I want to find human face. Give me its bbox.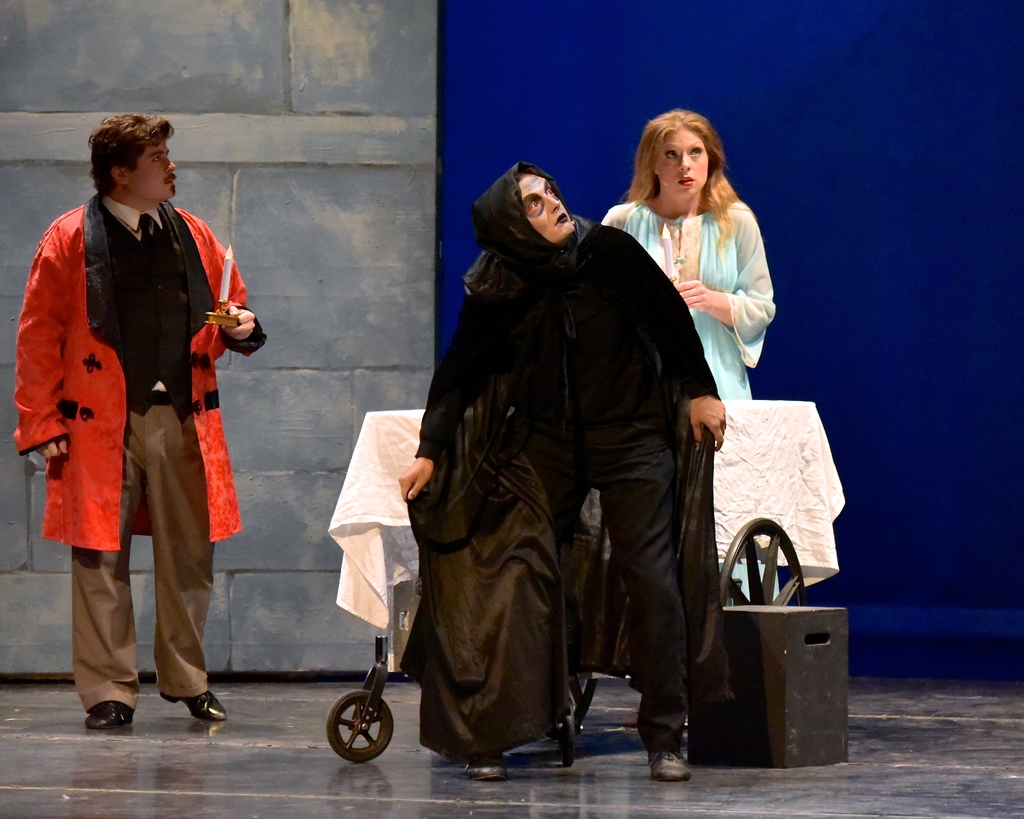
rect(131, 145, 175, 202).
